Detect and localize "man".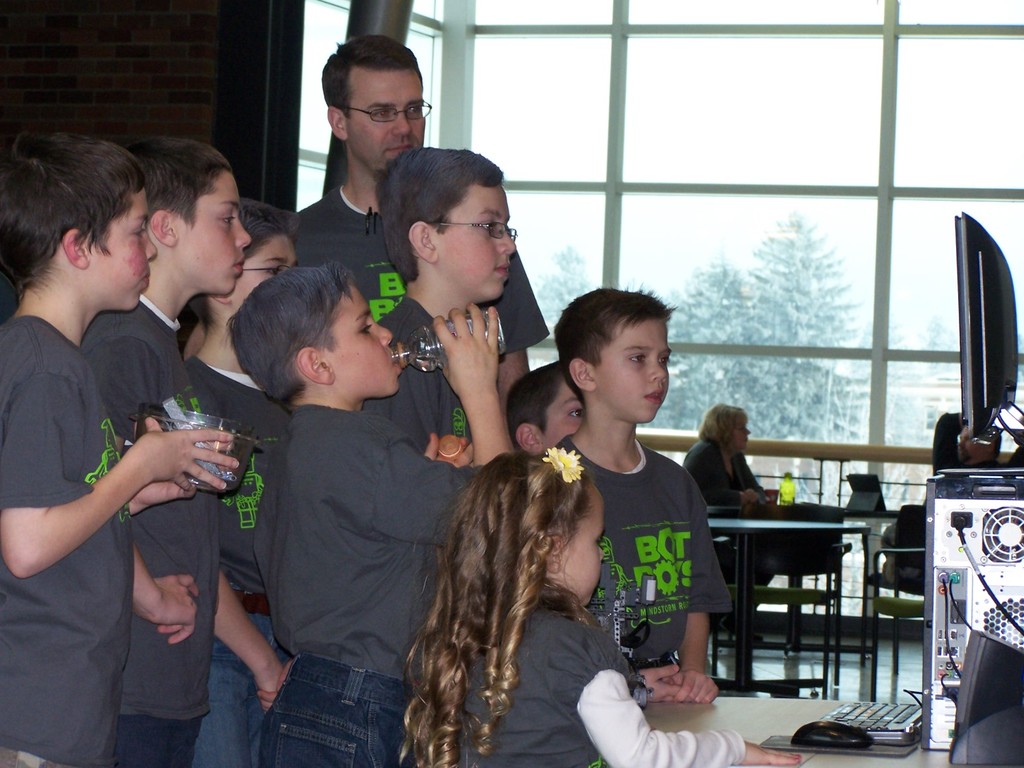
Localized at <box>290,31,545,397</box>.
